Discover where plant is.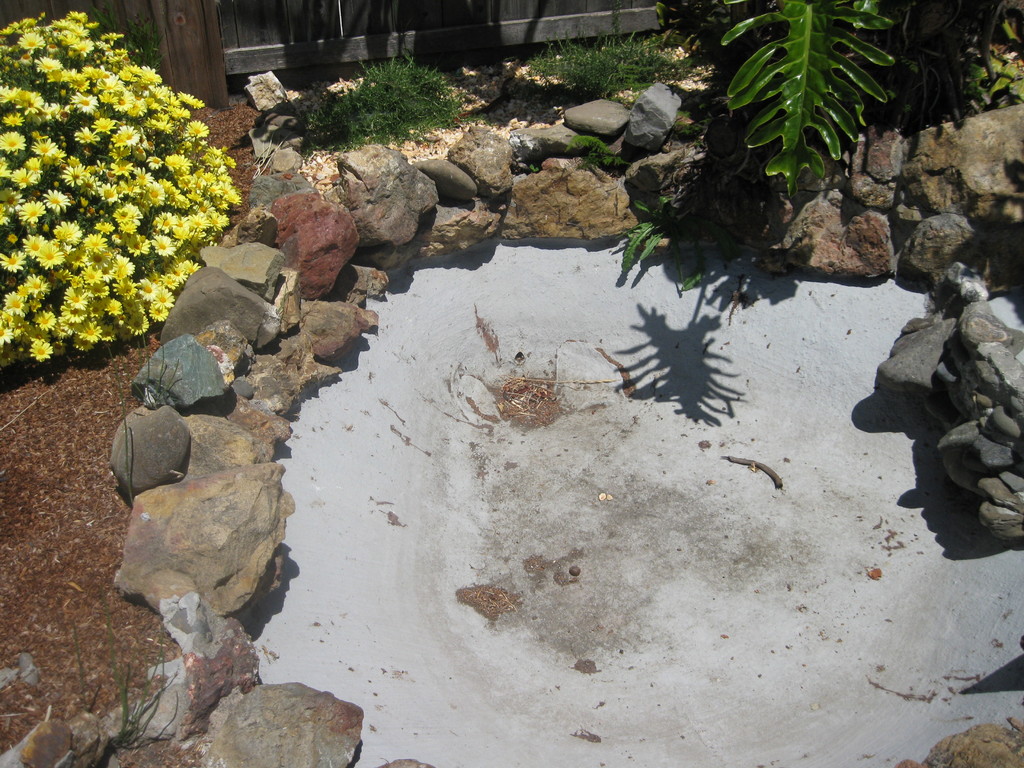
Discovered at [x1=520, y1=12, x2=691, y2=111].
